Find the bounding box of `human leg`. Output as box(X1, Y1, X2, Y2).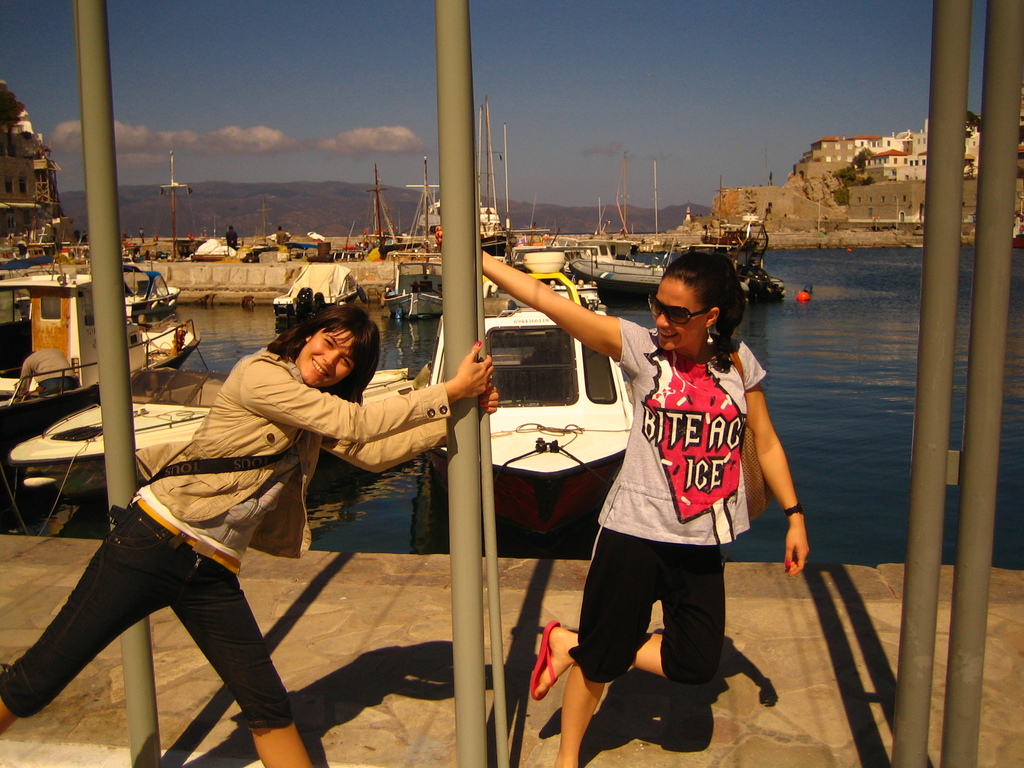
box(537, 537, 722, 700).
